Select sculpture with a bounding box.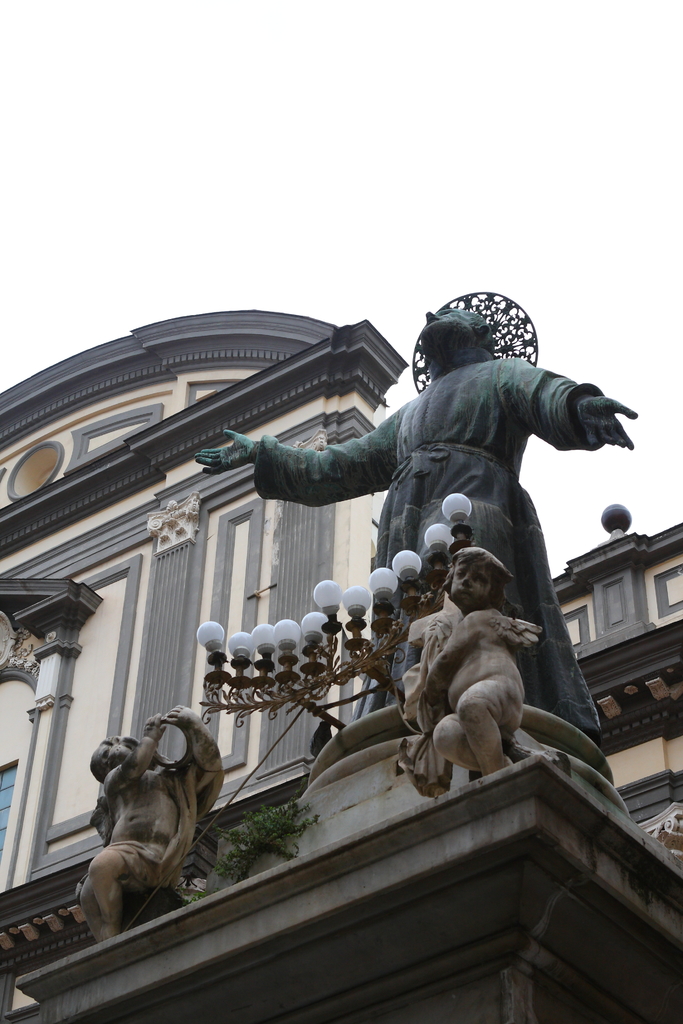
[x1=388, y1=540, x2=560, y2=812].
